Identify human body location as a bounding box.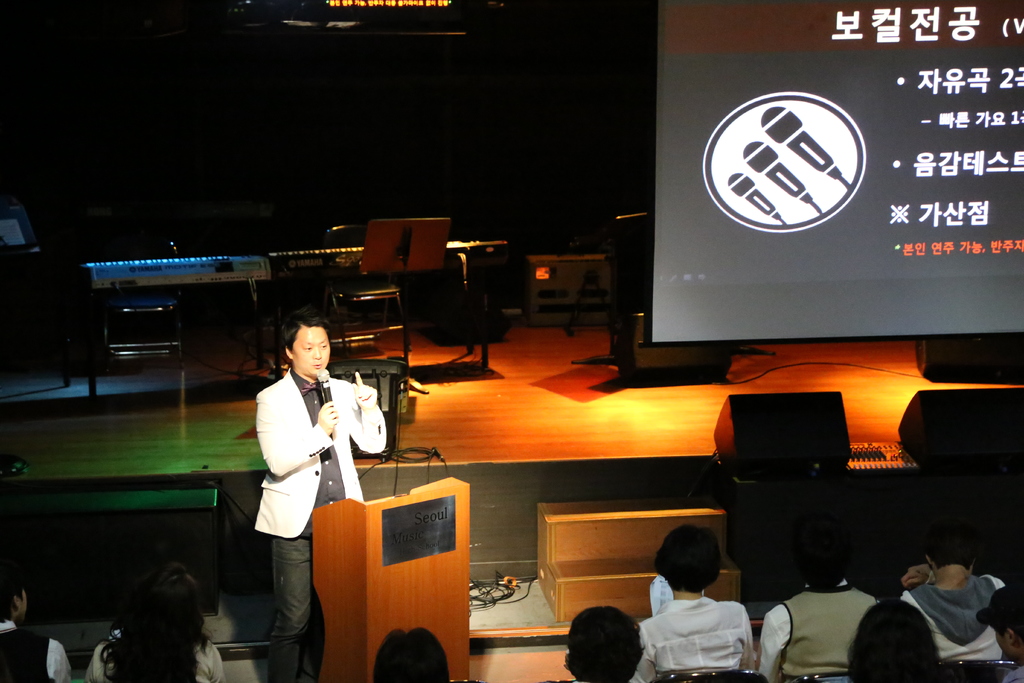
[left=0, top=577, right=76, bottom=682].
